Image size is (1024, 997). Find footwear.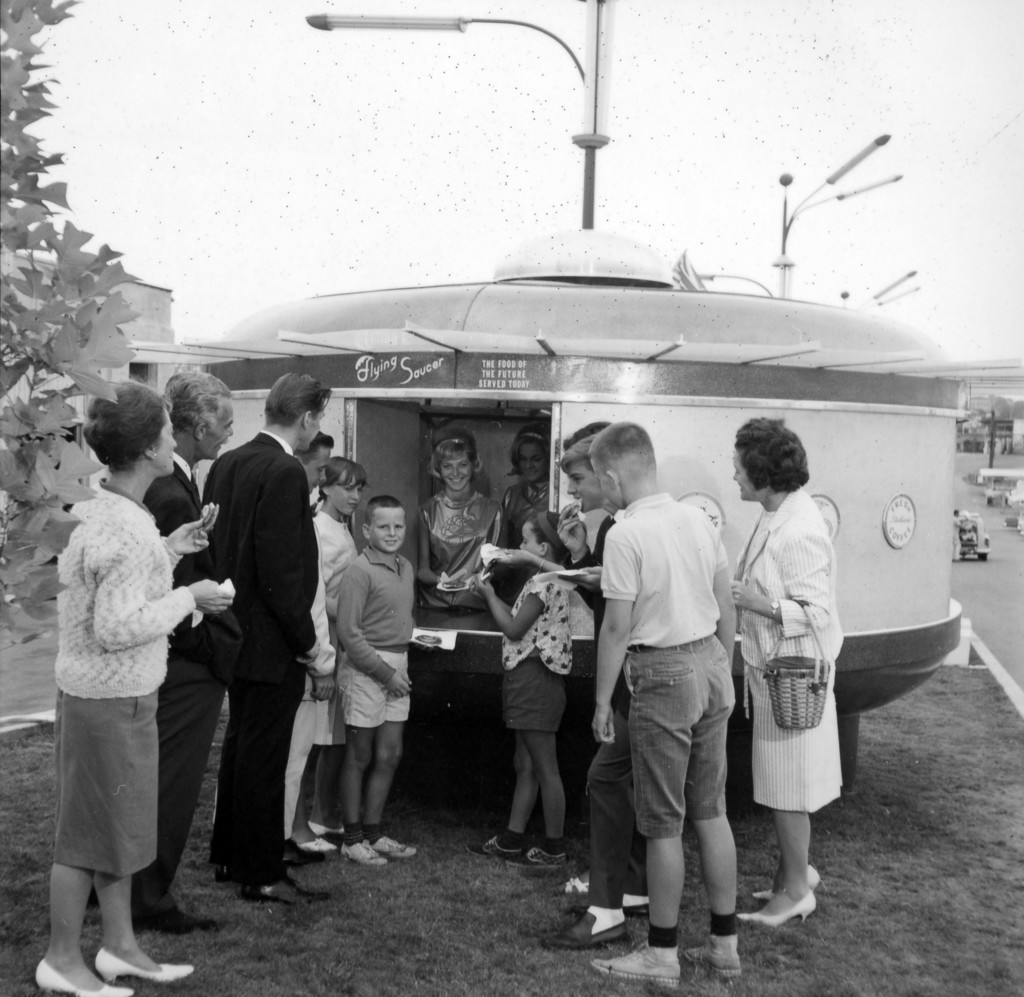
(x1=519, y1=847, x2=575, y2=861).
